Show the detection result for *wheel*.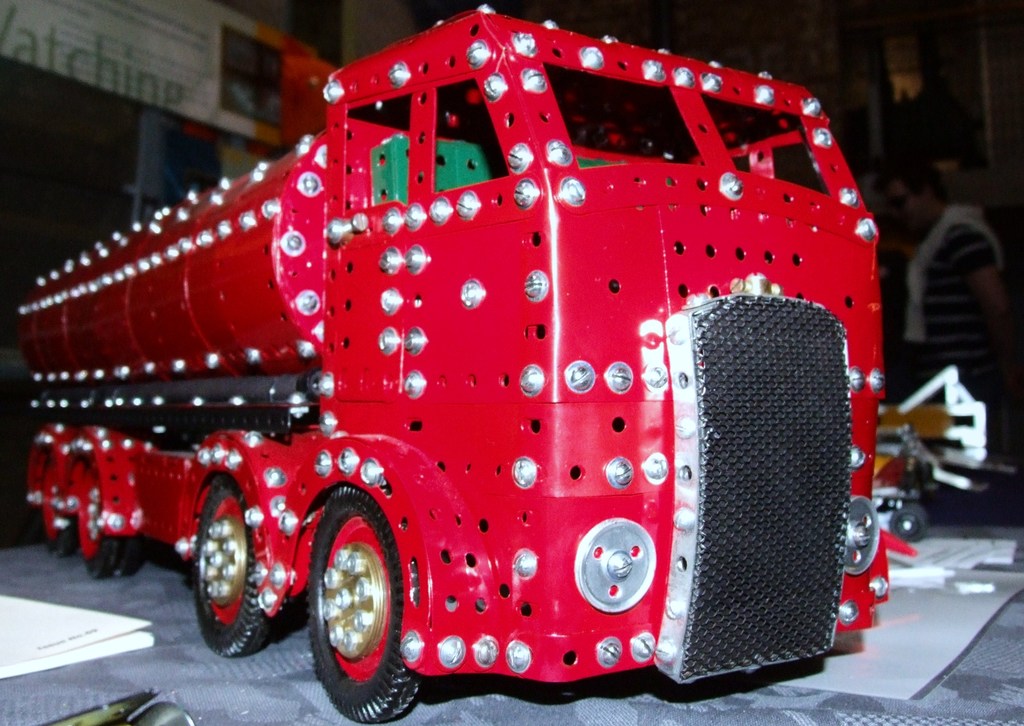
bbox=[914, 502, 931, 522].
